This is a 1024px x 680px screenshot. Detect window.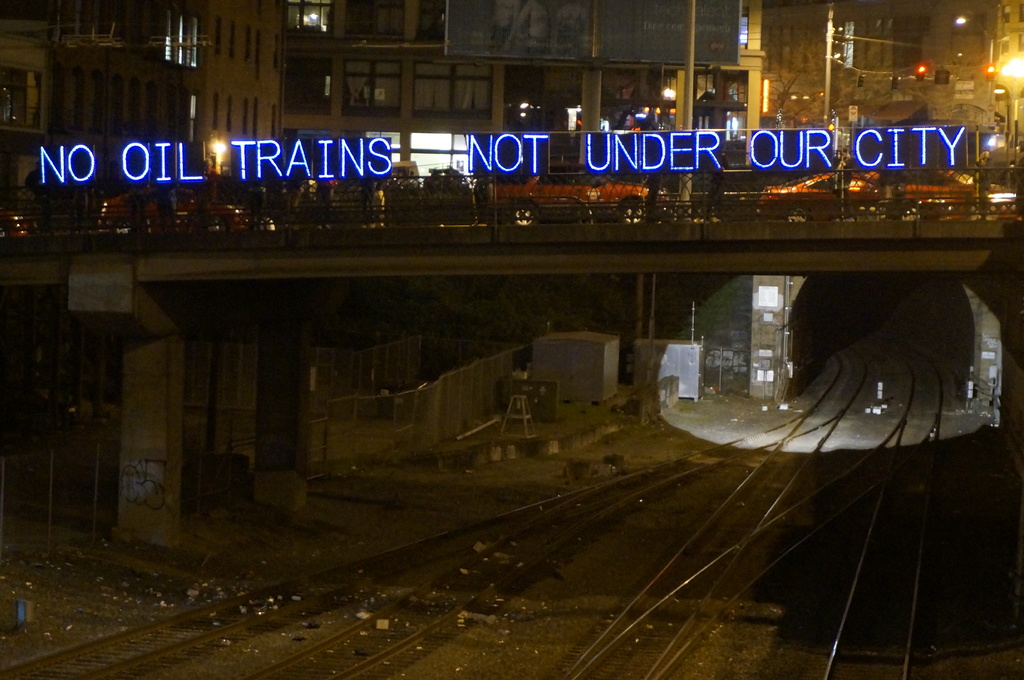
detection(696, 72, 751, 139).
